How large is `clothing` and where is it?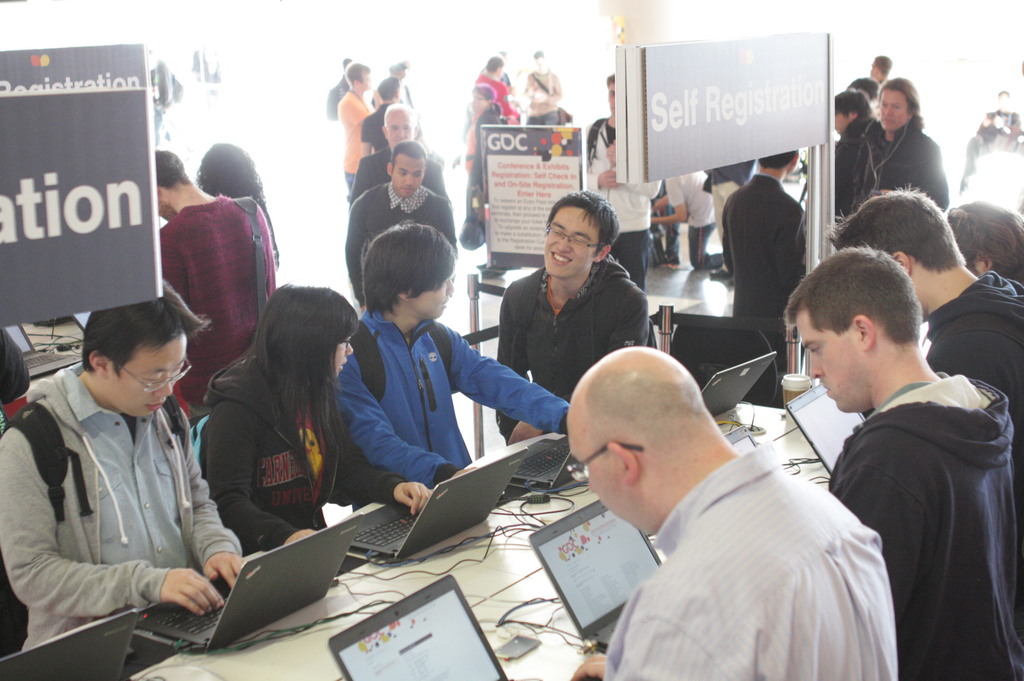
Bounding box: bbox(603, 449, 898, 680).
